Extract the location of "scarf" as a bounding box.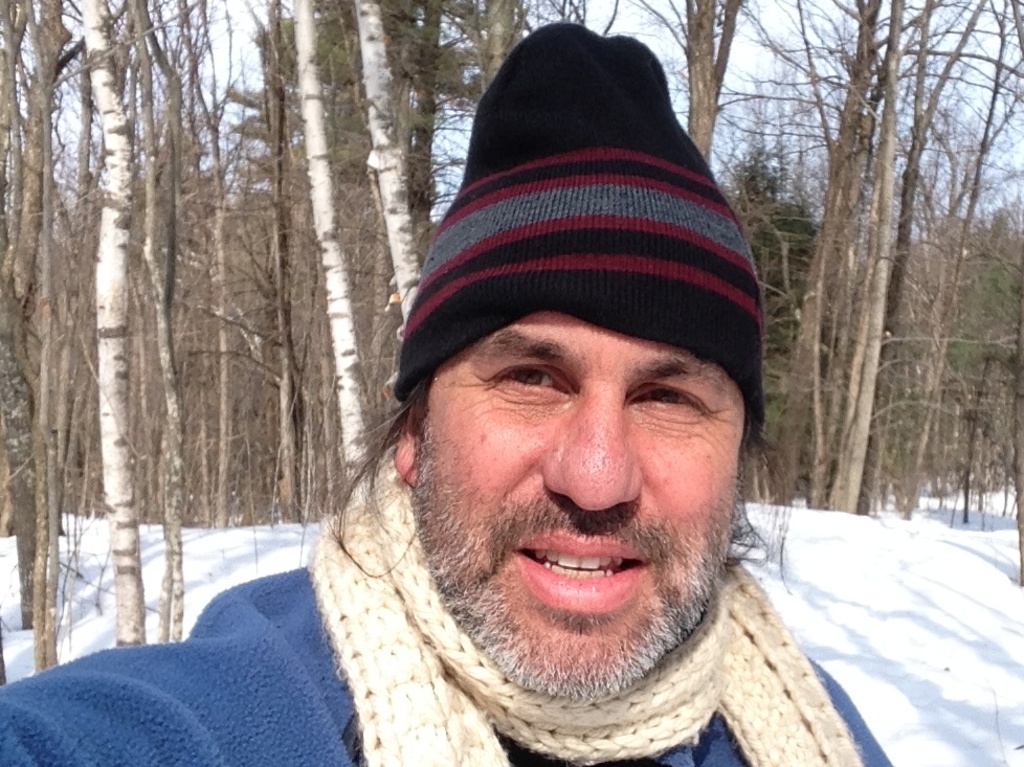
locate(312, 456, 855, 766).
